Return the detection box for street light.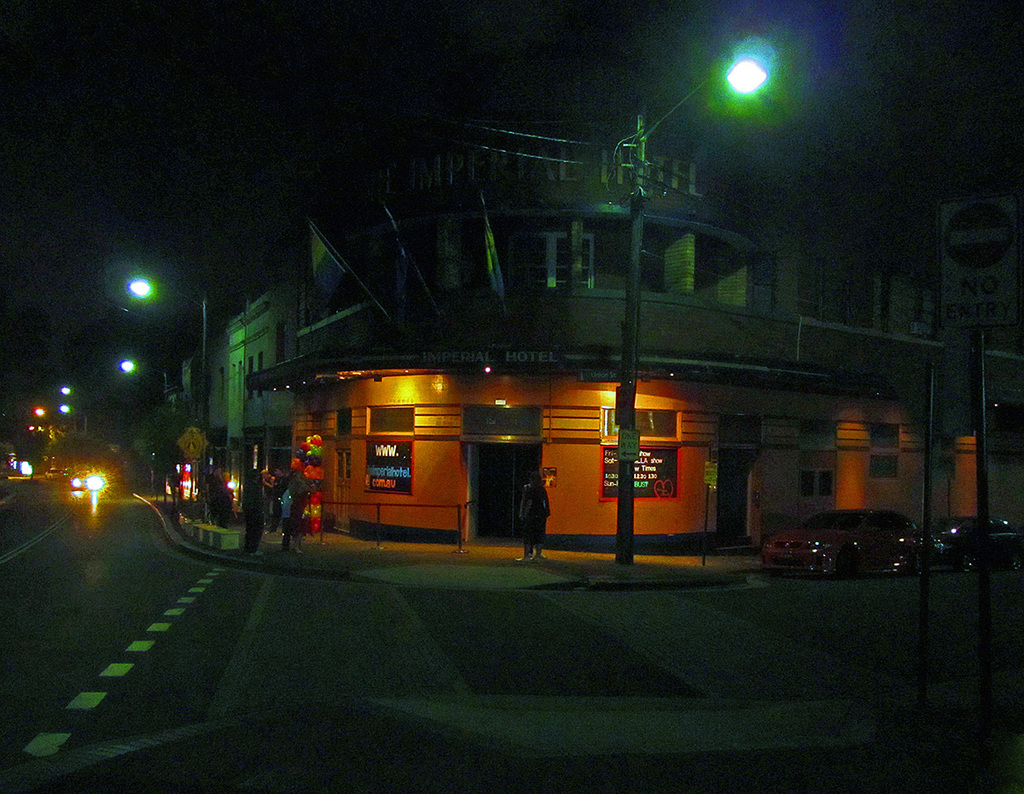
box(125, 273, 210, 516).
